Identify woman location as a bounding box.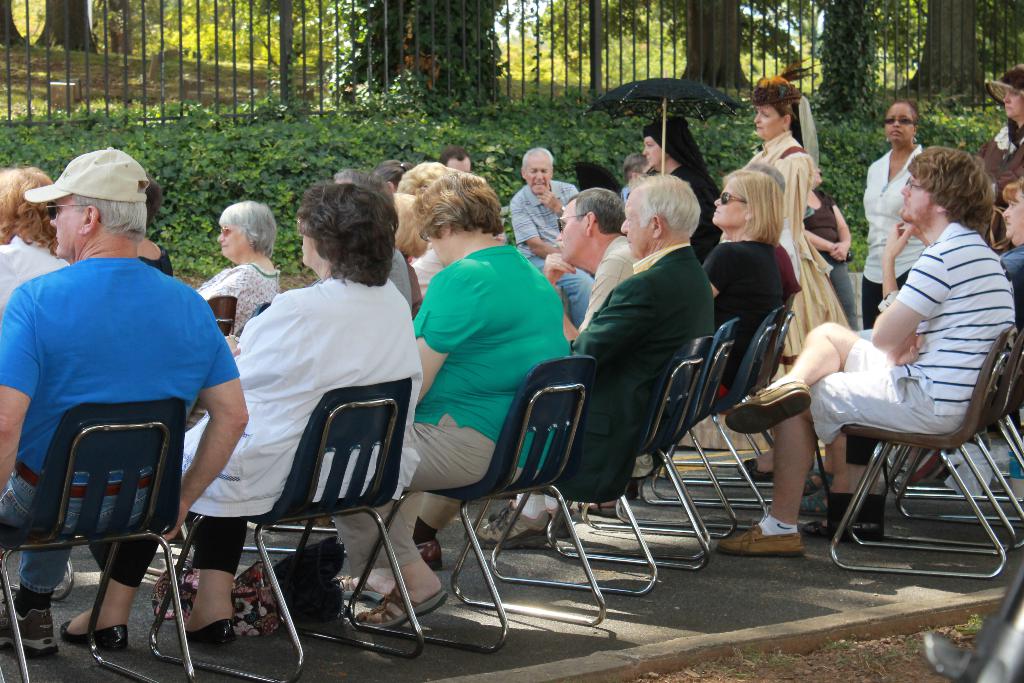
977 65 1023 219.
